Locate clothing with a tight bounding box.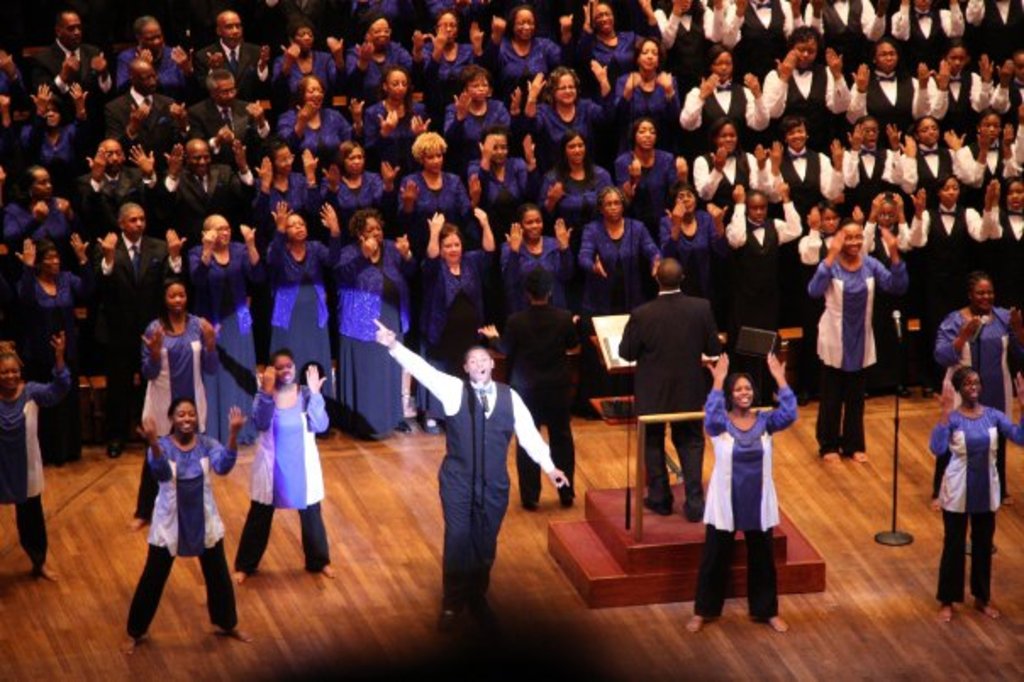
bbox=(487, 210, 576, 353).
